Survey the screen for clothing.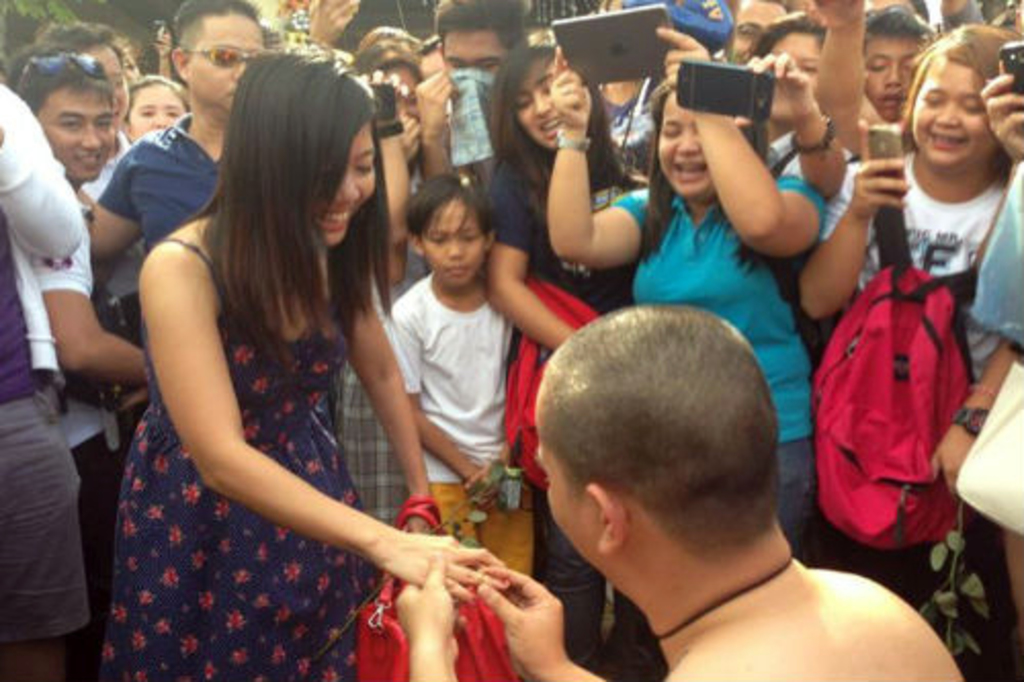
Survey found: x1=82 y1=125 x2=133 y2=197.
